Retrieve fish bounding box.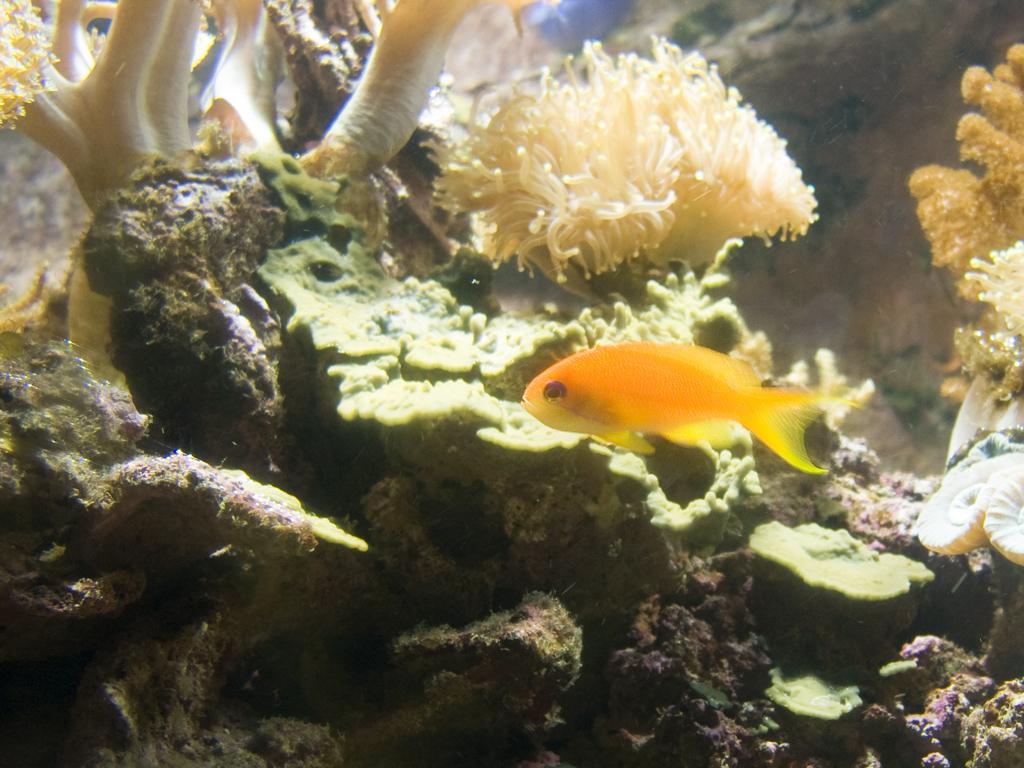
Bounding box: [left=528, top=336, right=848, bottom=472].
